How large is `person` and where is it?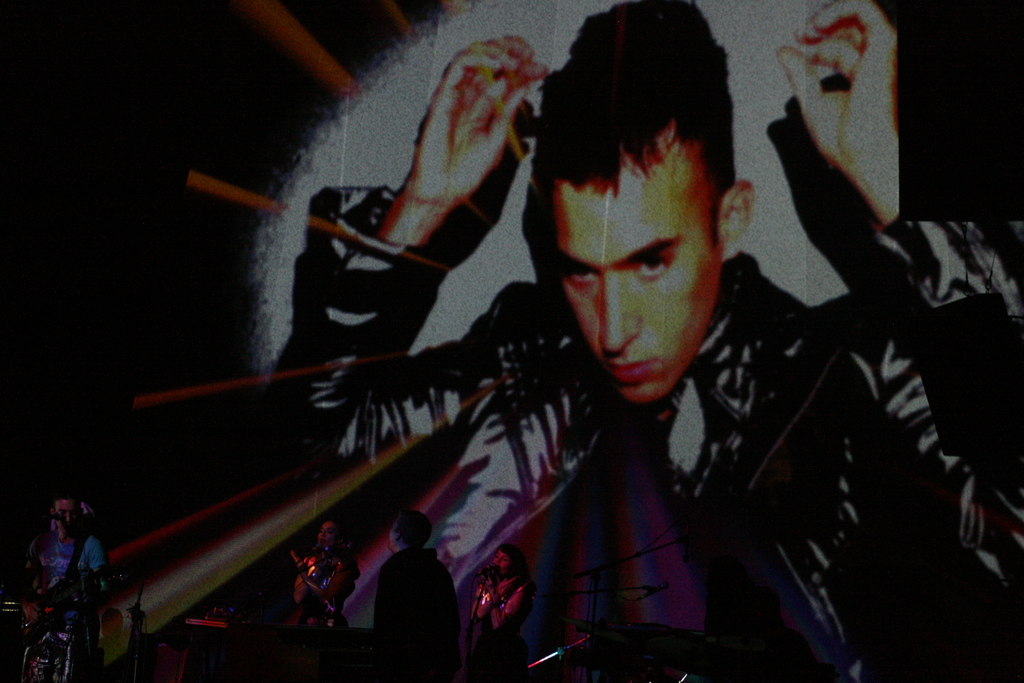
Bounding box: {"left": 282, "top": 516, "right": 356, "bottom": 648}.
